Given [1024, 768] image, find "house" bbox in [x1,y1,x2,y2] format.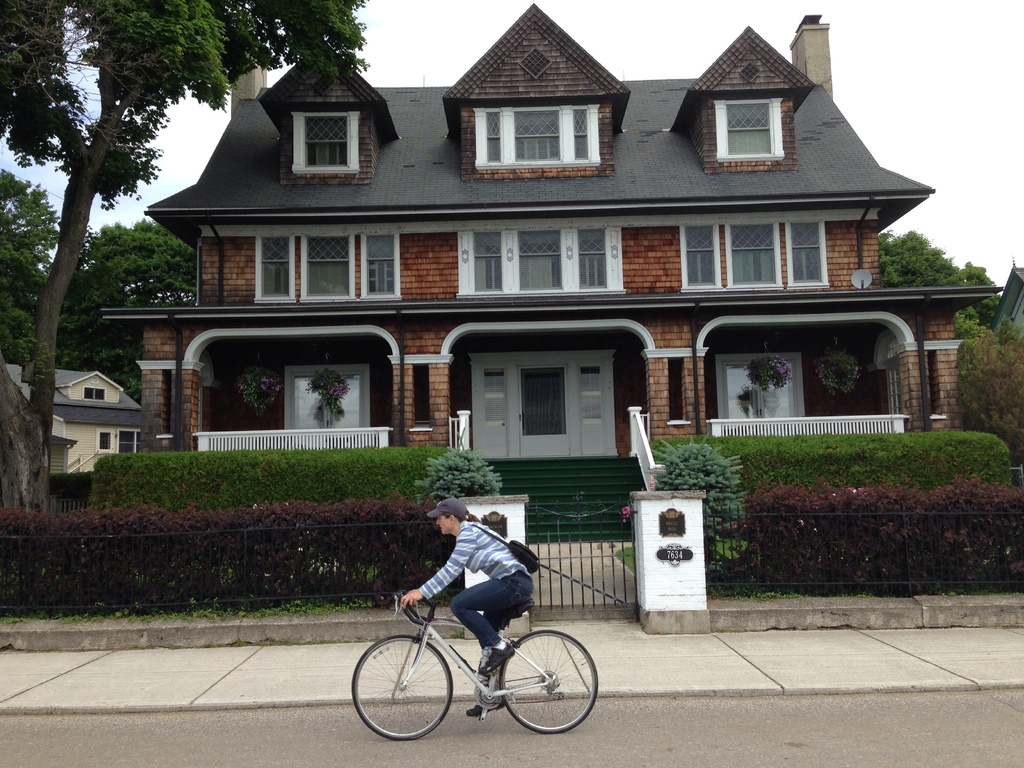
[102,2,1007,547].
